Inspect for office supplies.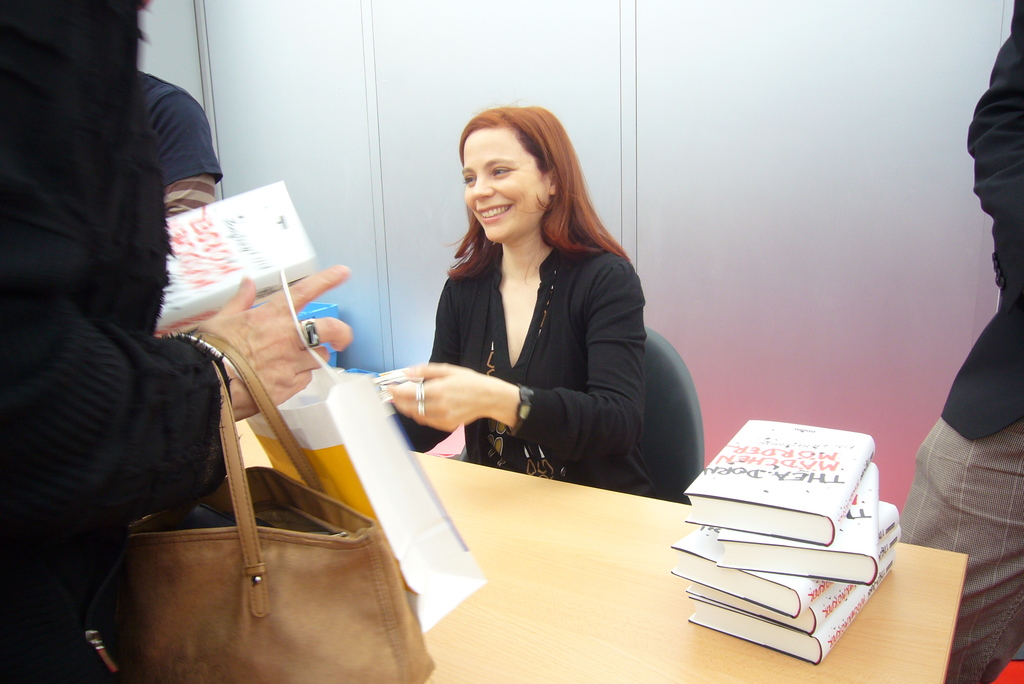
Inspection: 245 273 479 628.
